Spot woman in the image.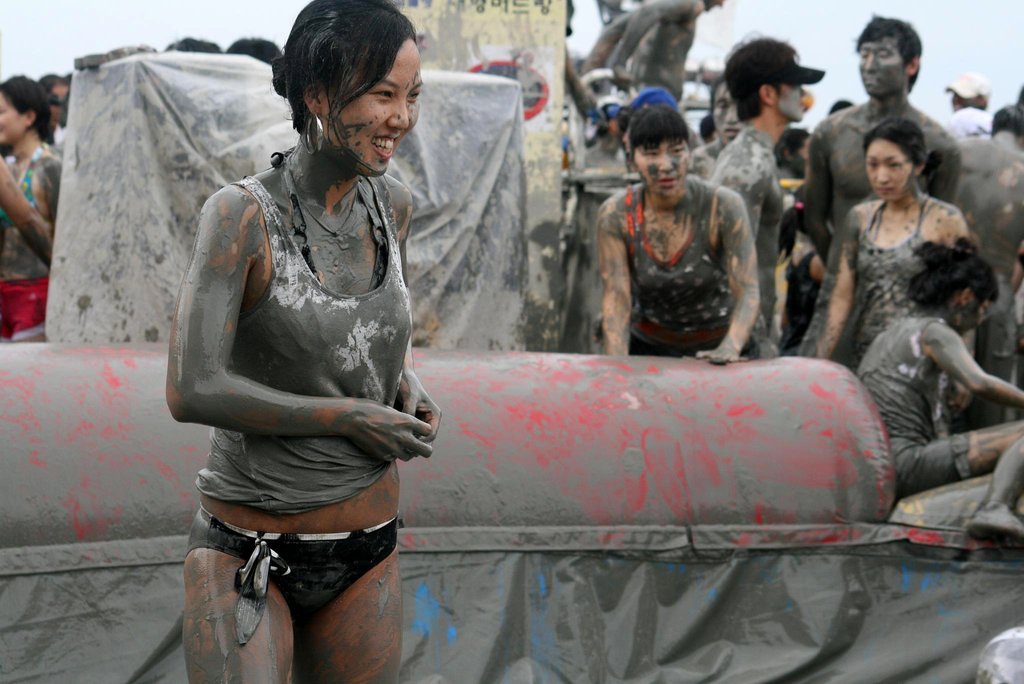
woman found at region(804, 119, 969, 410).
